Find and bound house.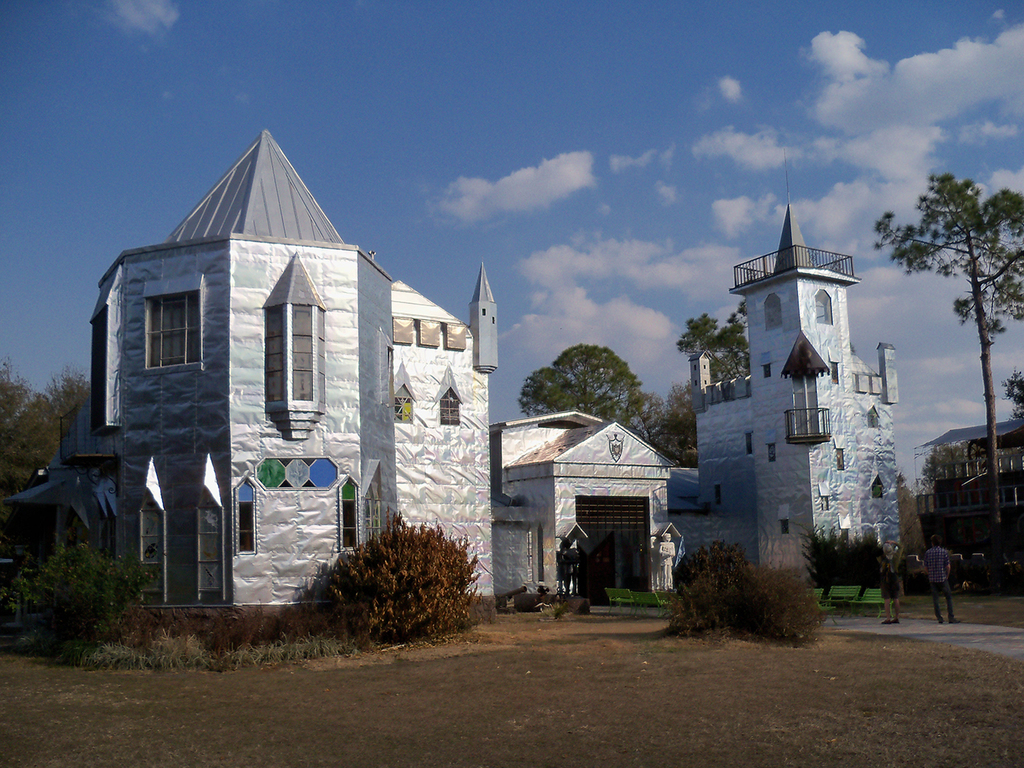
Bound: bbox=(4, 125, 895, 610).
